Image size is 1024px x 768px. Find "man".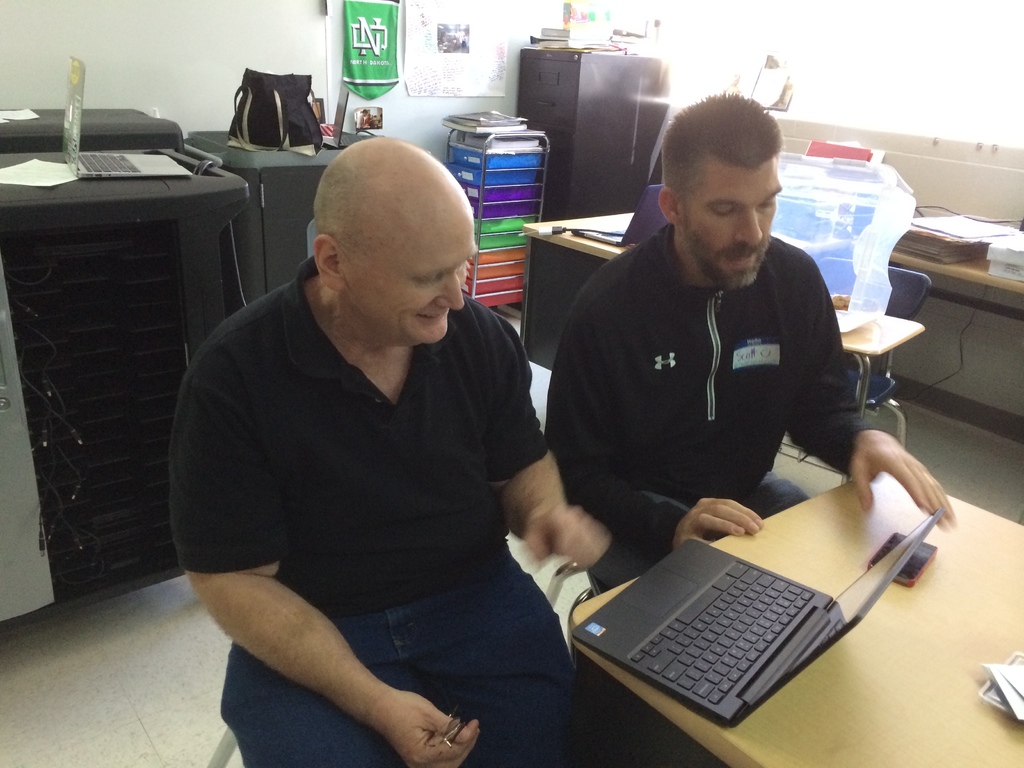
pyautogui.locateOnScreen(488, 85, 956, 611).
